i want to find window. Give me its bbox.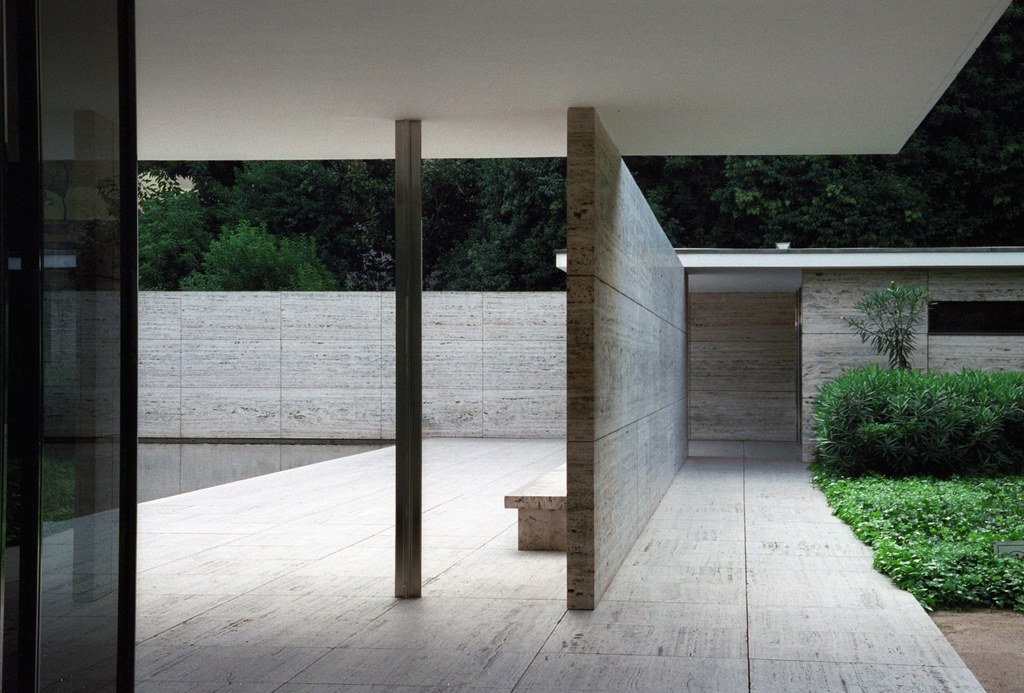
[930,306,1022,342].
